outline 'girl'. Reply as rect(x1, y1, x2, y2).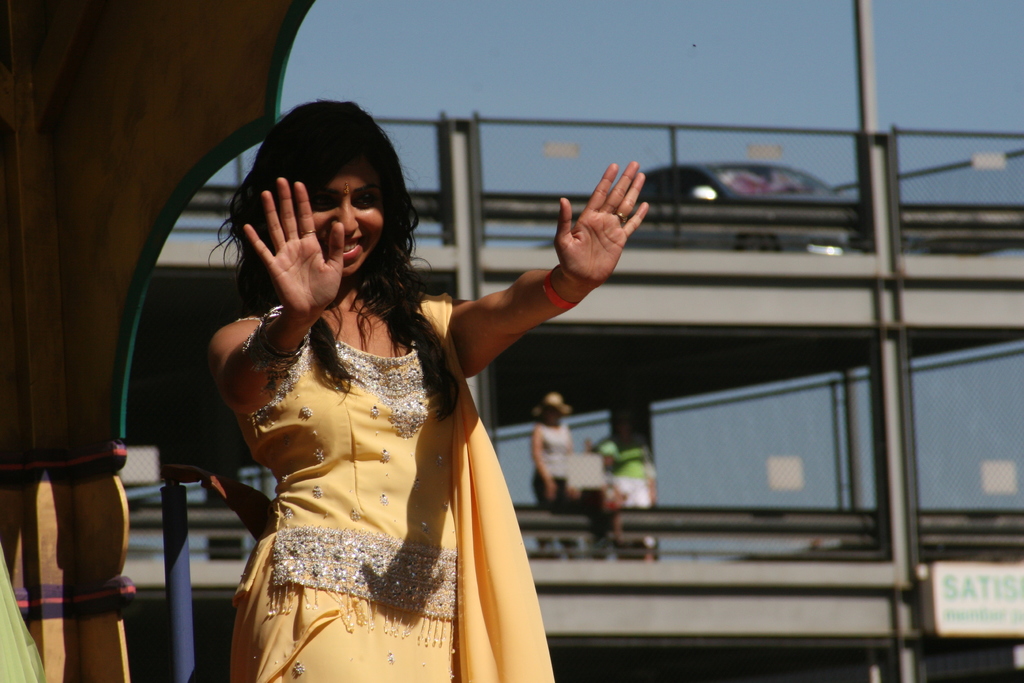
rect(205, 96, 648, 681).
